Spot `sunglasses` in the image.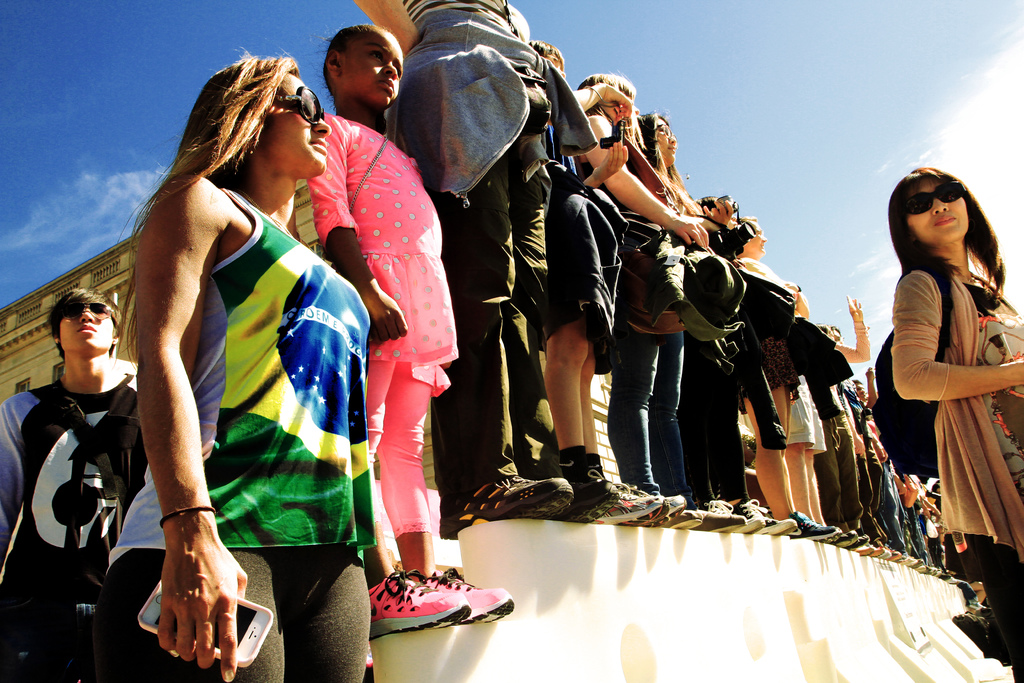
`sunglasses` found at crop(54, 295, 119, 329).
